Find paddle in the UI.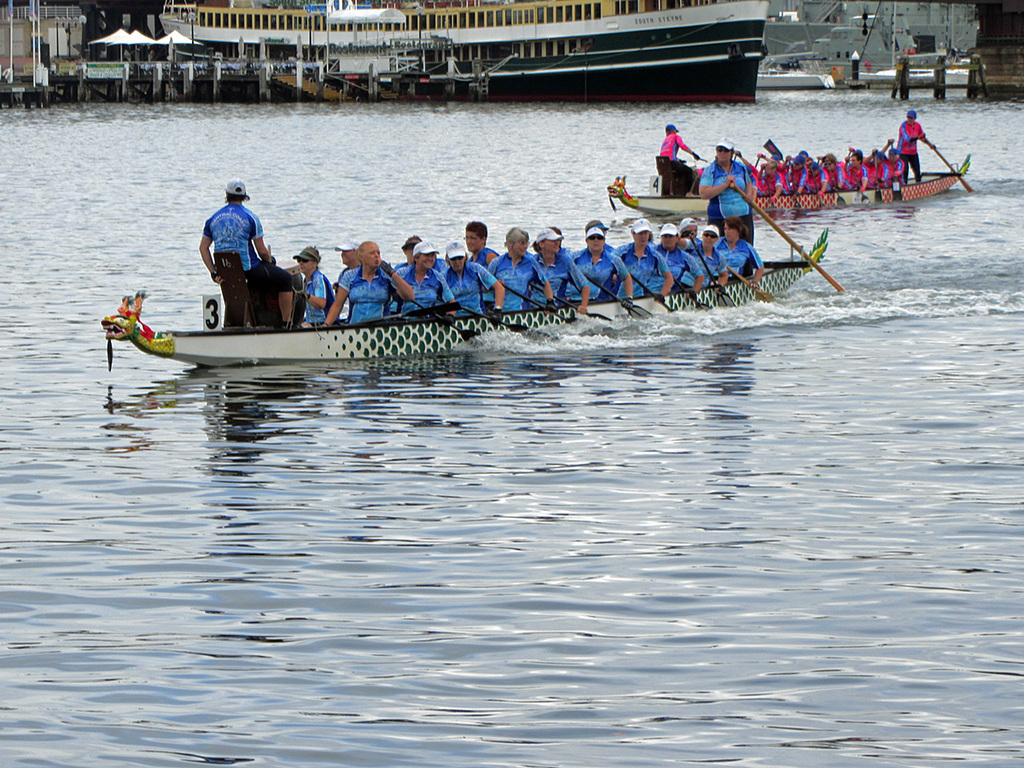
UI element at l=532, t=284, r=608, b=325.
